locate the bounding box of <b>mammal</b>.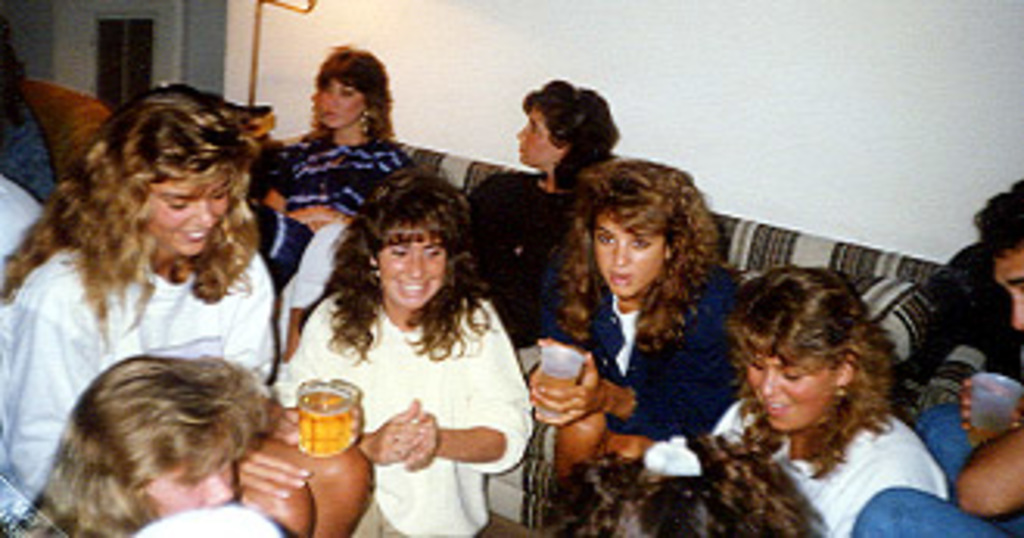
Bounding box: {"left": 856, "top": 177, "right": 1021, "bottom": 535}.
